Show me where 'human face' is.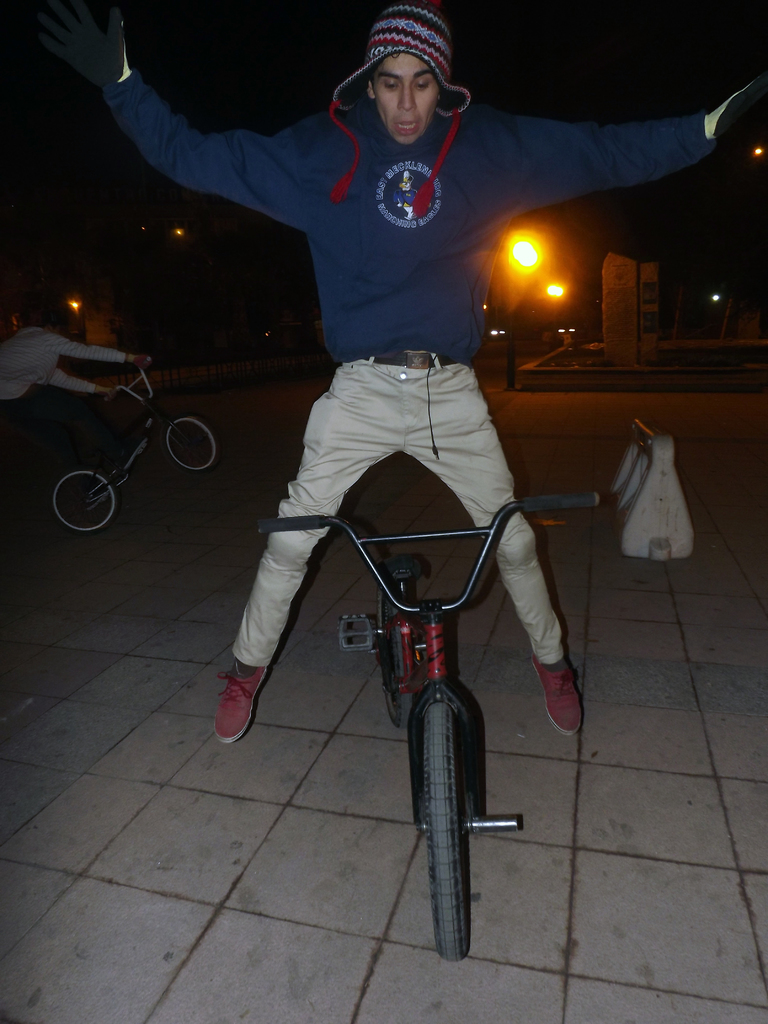
'human face' is at {"left": 371, "top": 51, "right": 439, "bottom": 148}.
